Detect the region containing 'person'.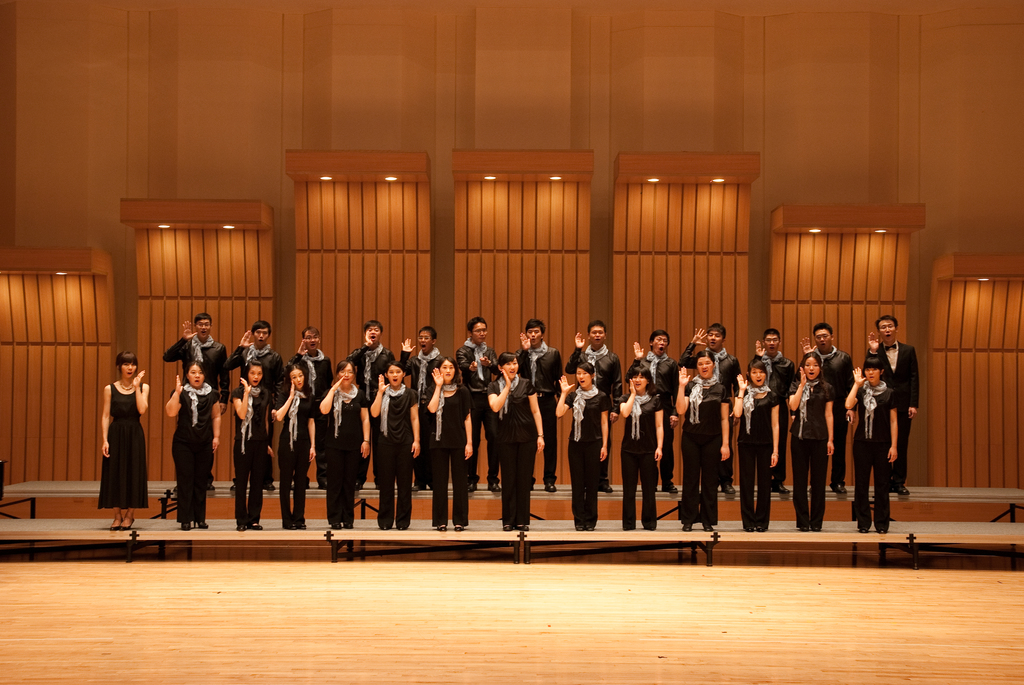
pyautogui.locateOnScreen(753, 328, 796, 494).
